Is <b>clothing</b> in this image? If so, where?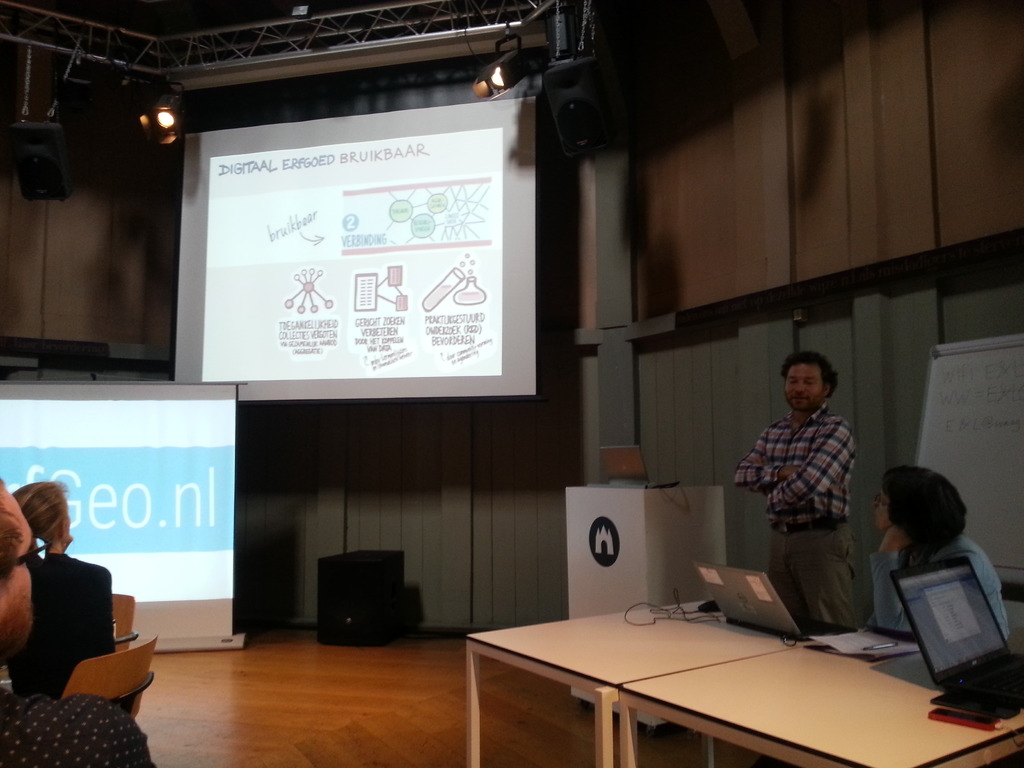
Yes, at (6, 547, 120, 699).
